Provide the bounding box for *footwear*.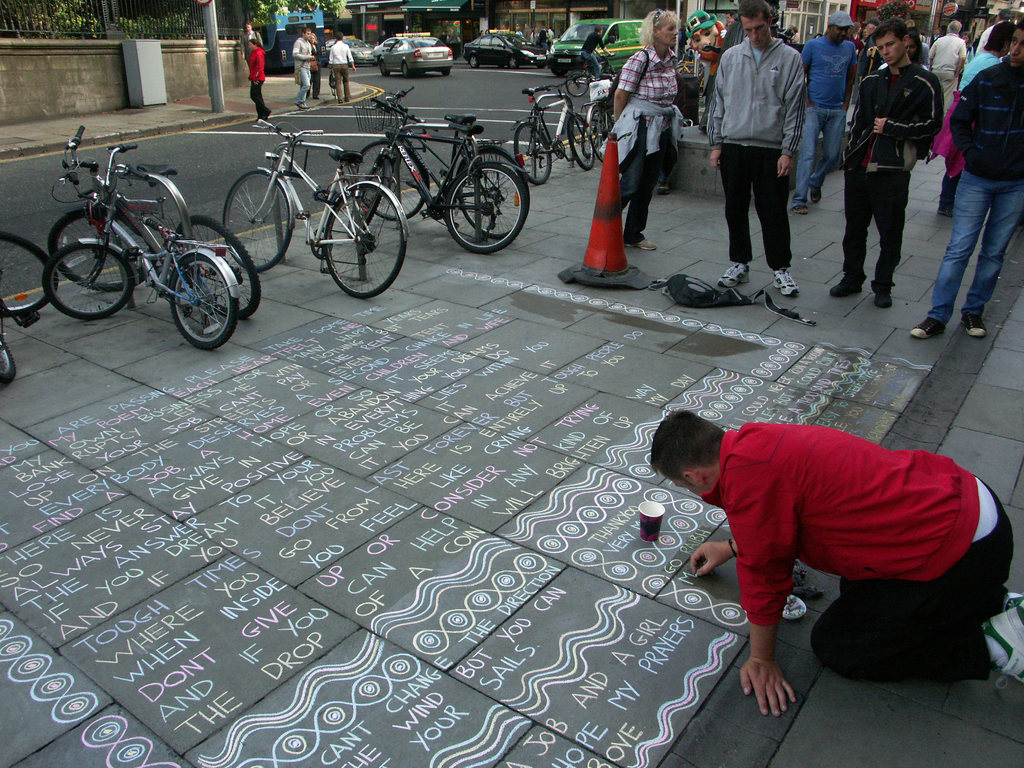
detection(658, 183, 670, 195).
